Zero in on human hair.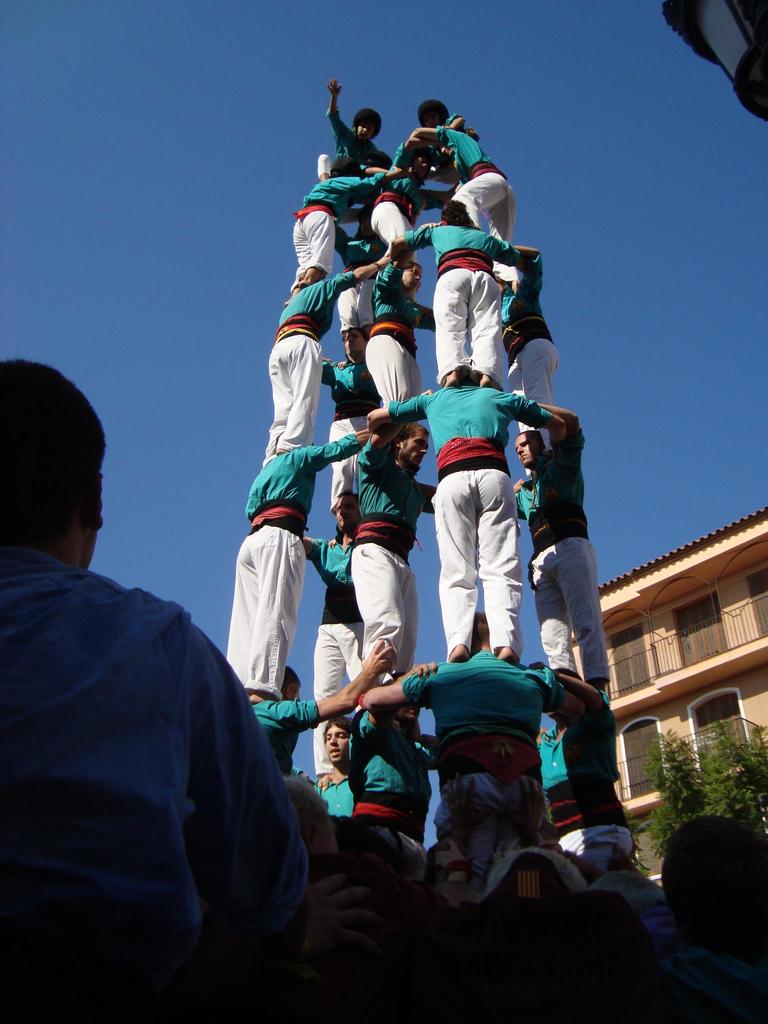
Zeroed in: bbox=(280, 665, 301, 693).
